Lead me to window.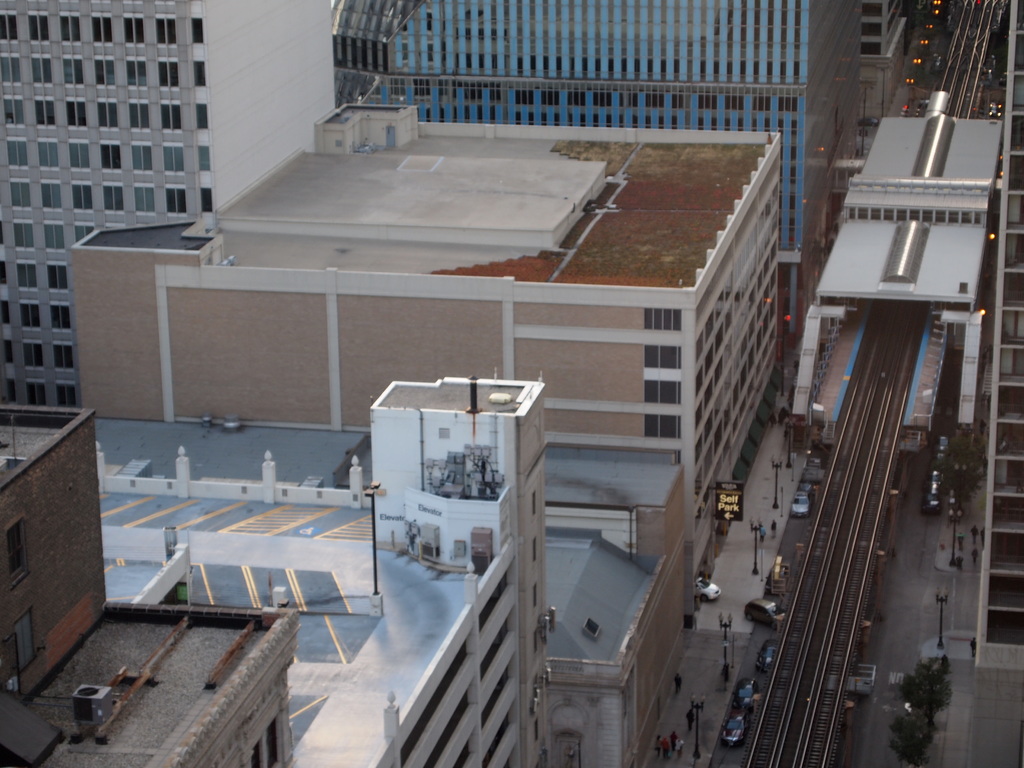
Lead to {"left": 52, "top": 346, "right": 74, "bottom": 368}.
